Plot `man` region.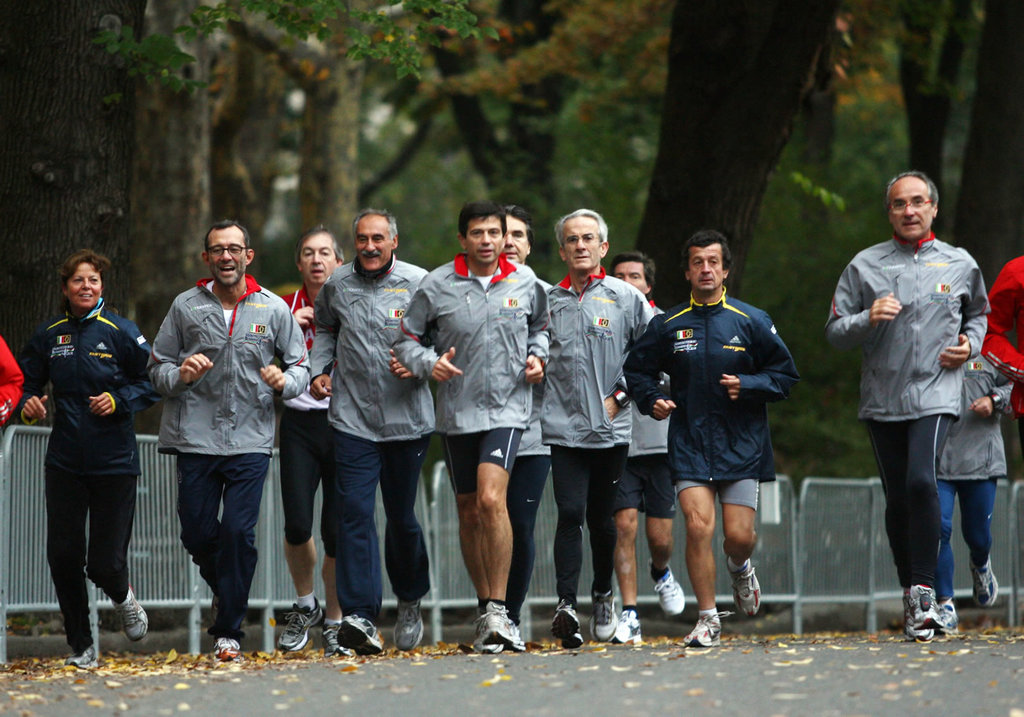
Plotted at (939,357,1014,634).
